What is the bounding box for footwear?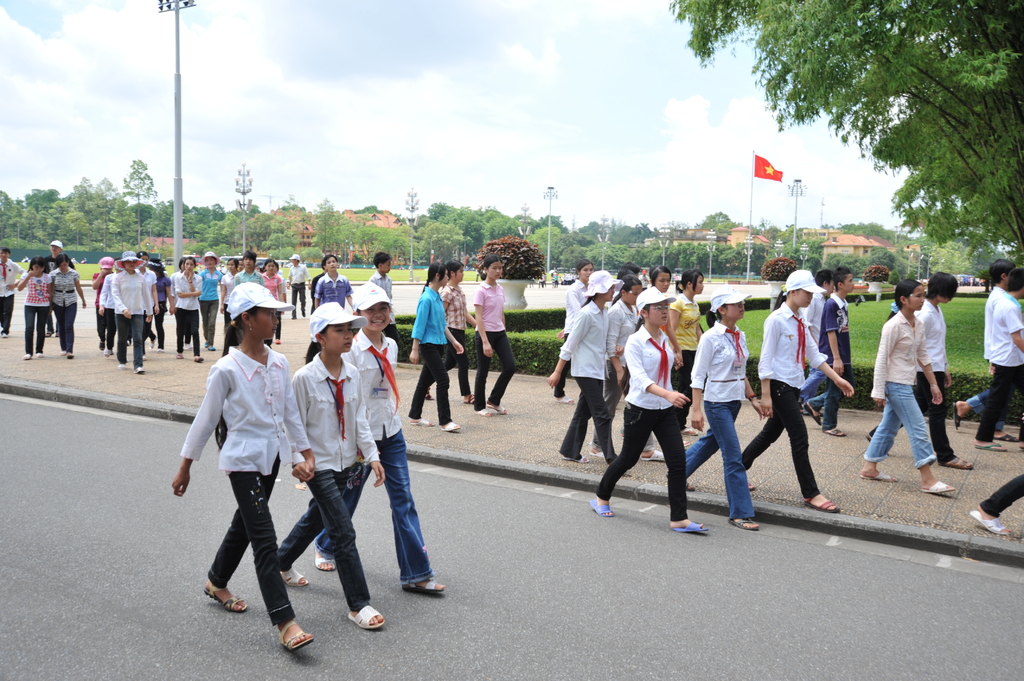
440:417:459:433.
